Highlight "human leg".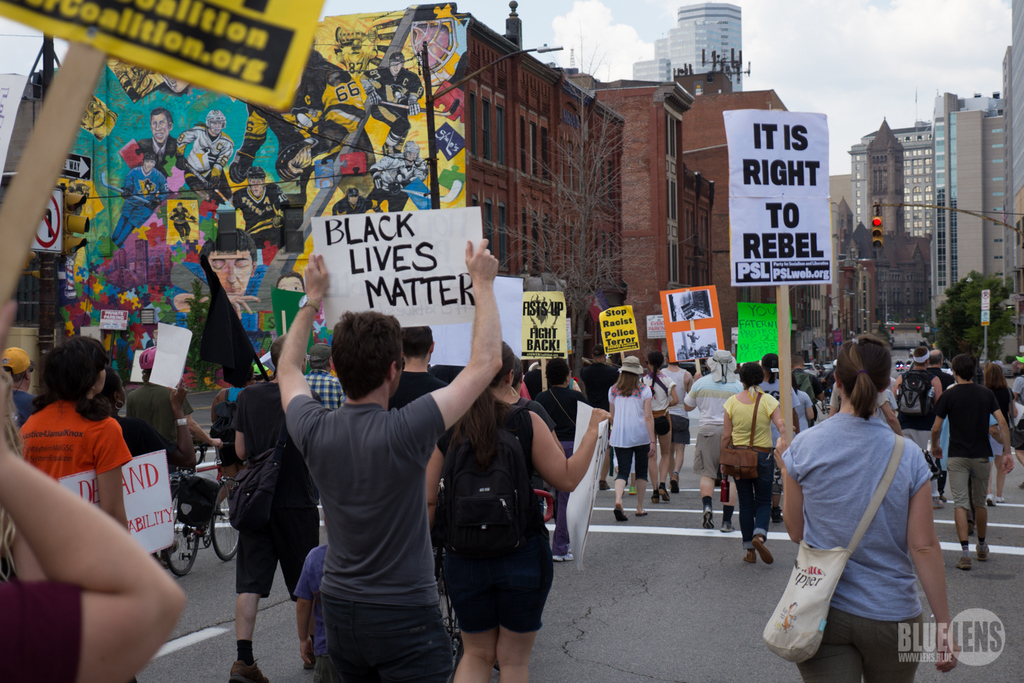
Highlighted region: crop(229, 590, 265, 682).
